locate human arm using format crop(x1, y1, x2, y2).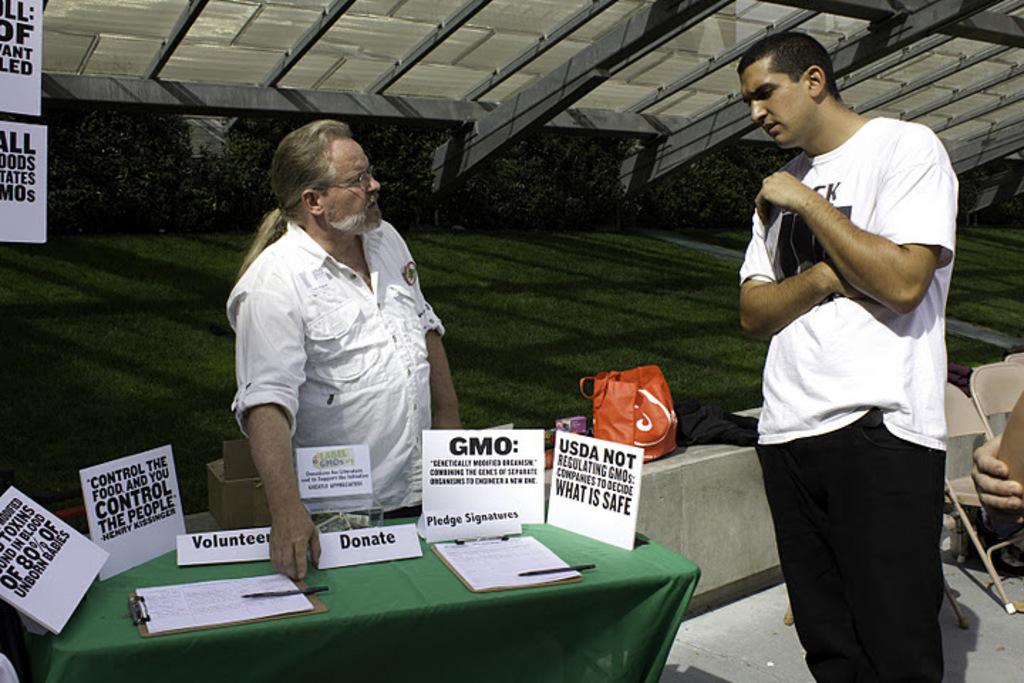
crop(731, 194, 855, 336).
